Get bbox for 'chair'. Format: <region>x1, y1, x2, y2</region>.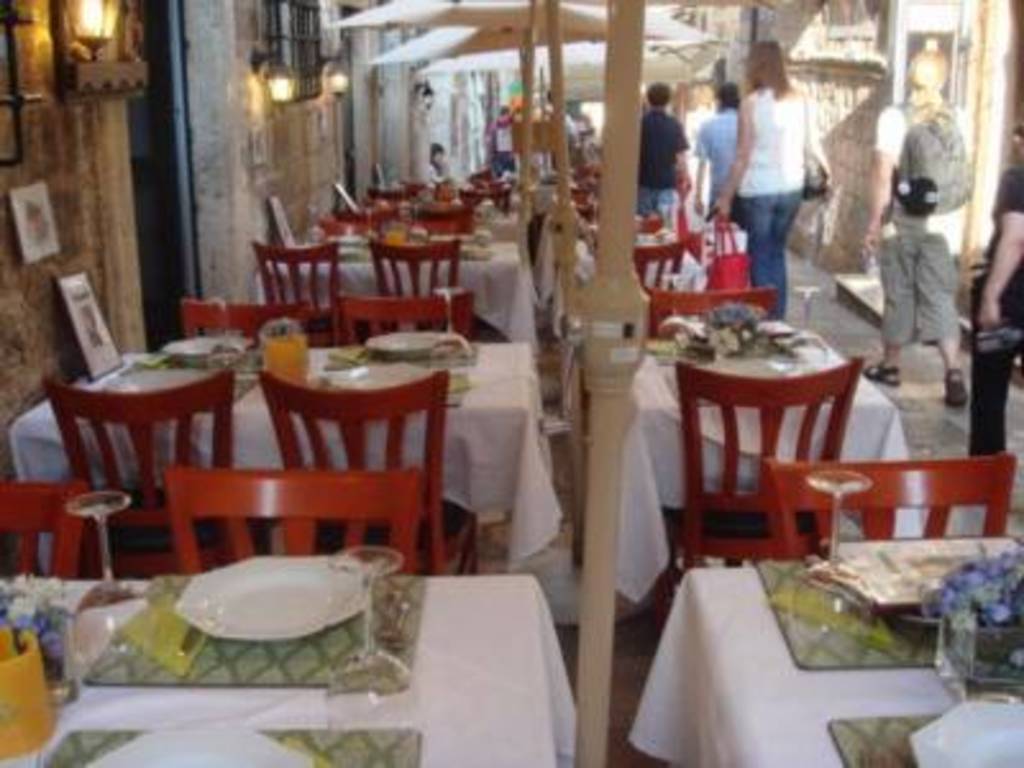
<region>184, 300, 317, 351</region>.
